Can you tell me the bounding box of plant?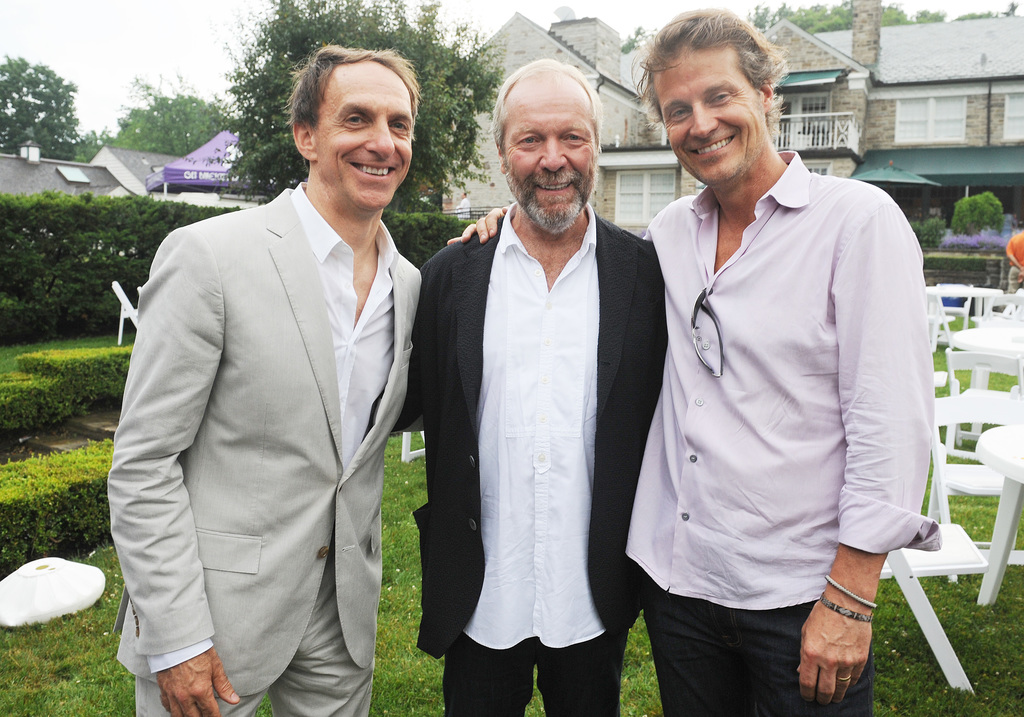
{"x1": 623, "y1": 602, "x2": 672, "y2": 716}.
